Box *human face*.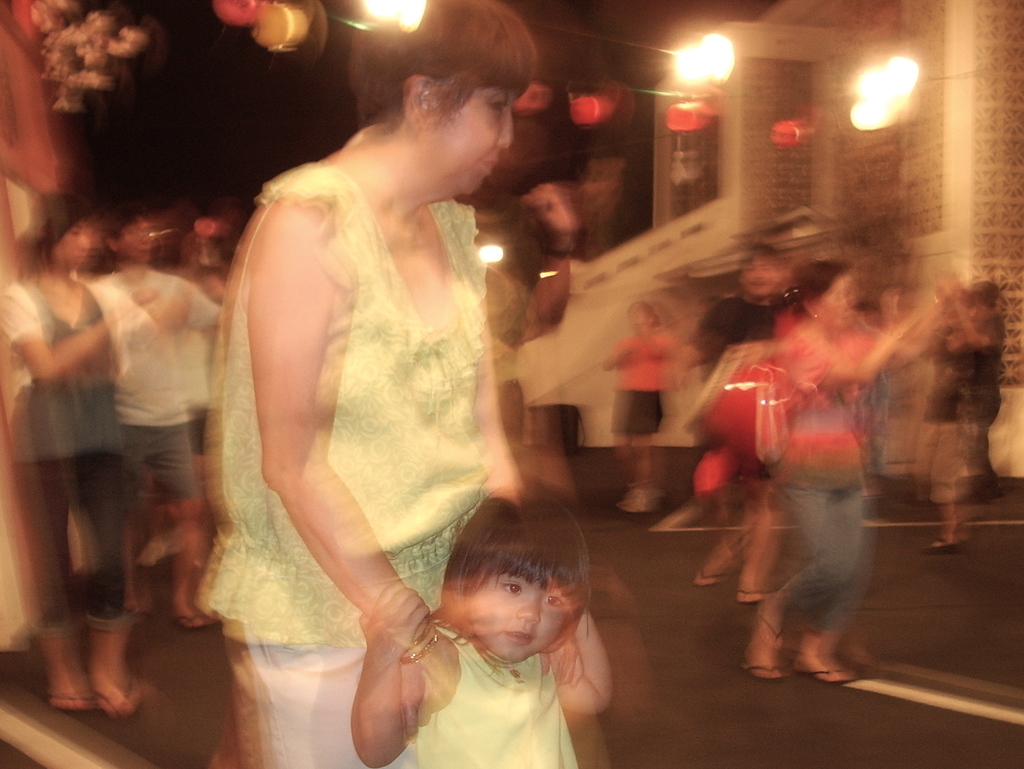
l=823, t=271, r=851, b=326.
